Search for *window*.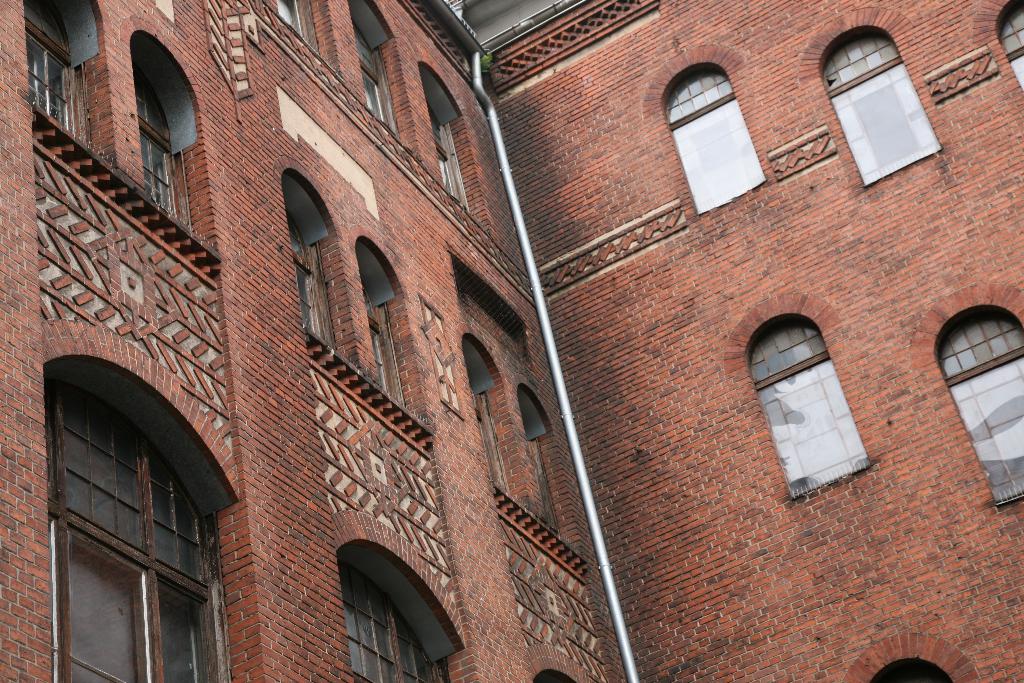
Found at <region>354, 22, 400, 133</region>.
